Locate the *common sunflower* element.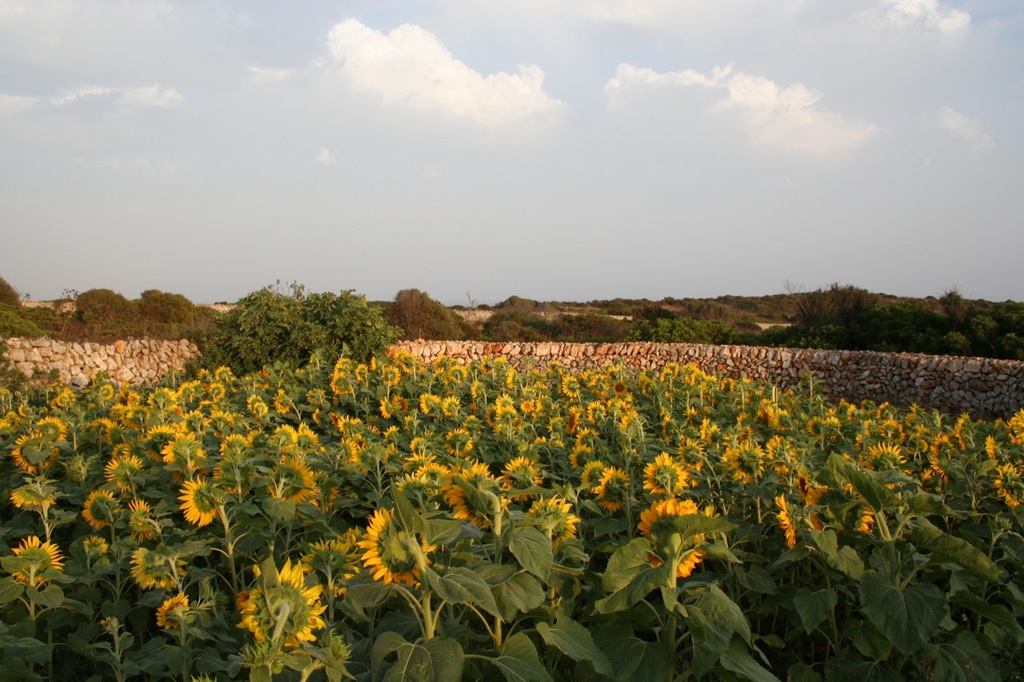
Element bbox: locate(6, 536, 59, 594).
